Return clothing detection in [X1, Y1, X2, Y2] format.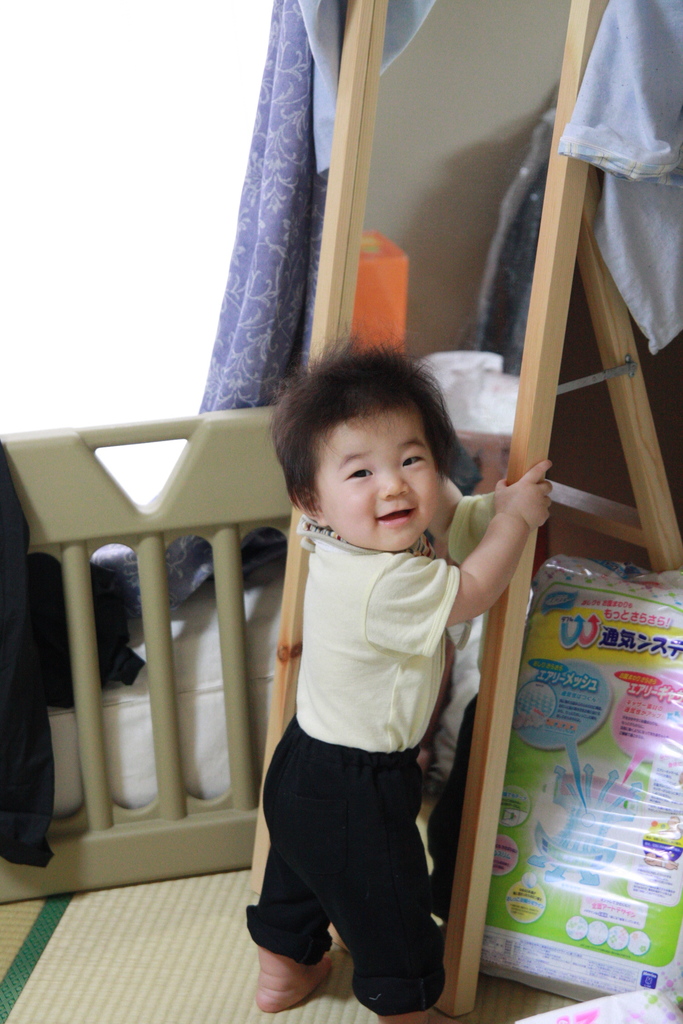
[247, 465, 493, 979].
